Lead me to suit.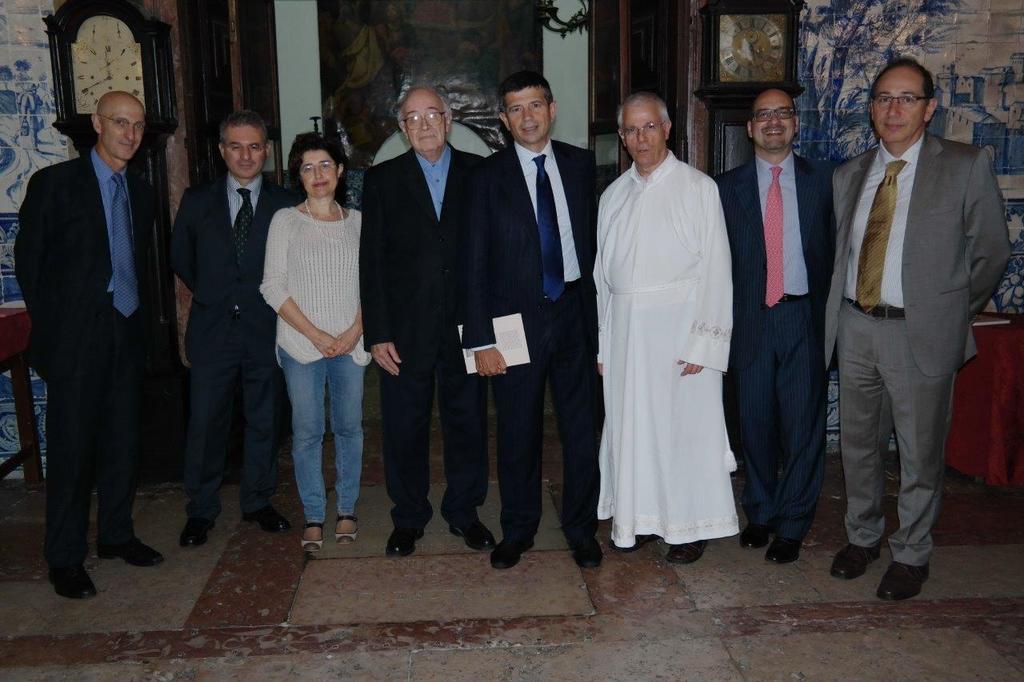
Lead to left=719, top=158, right=833, bottom=537.
